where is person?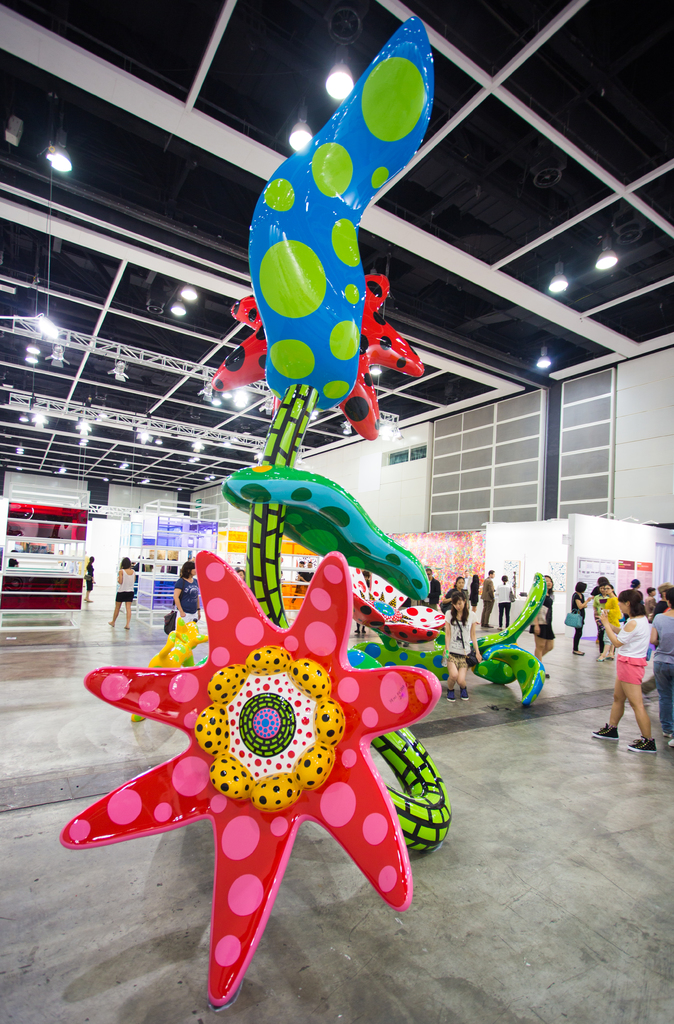
[436,590,484,702].
